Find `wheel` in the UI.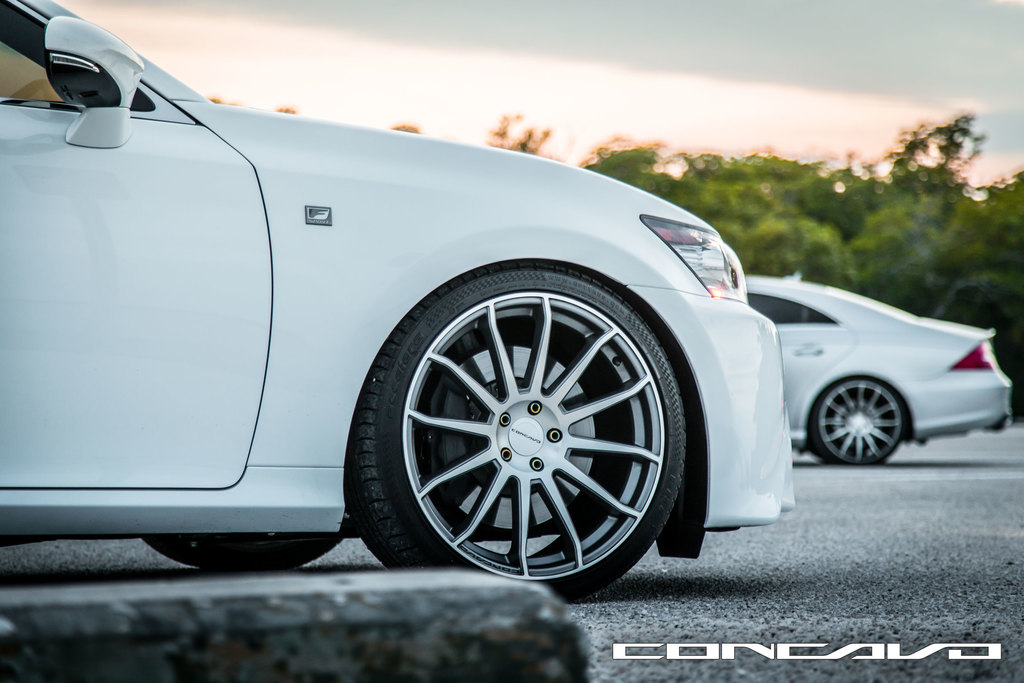
UI element at 351:265:687:600.
